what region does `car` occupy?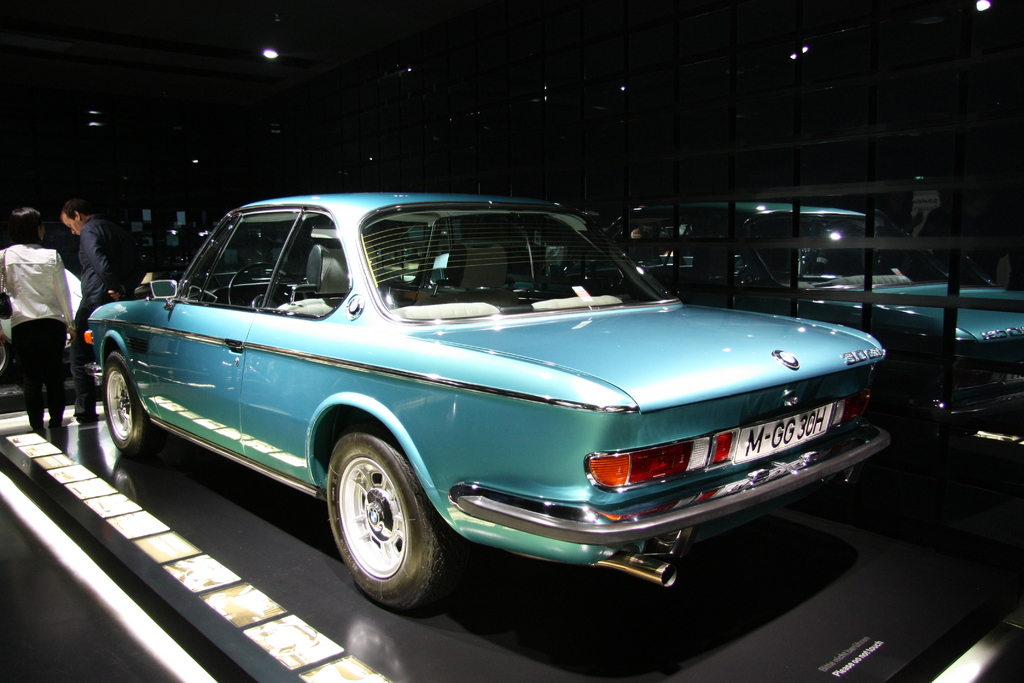
left=65, top=203, right=908, bottom=613.
